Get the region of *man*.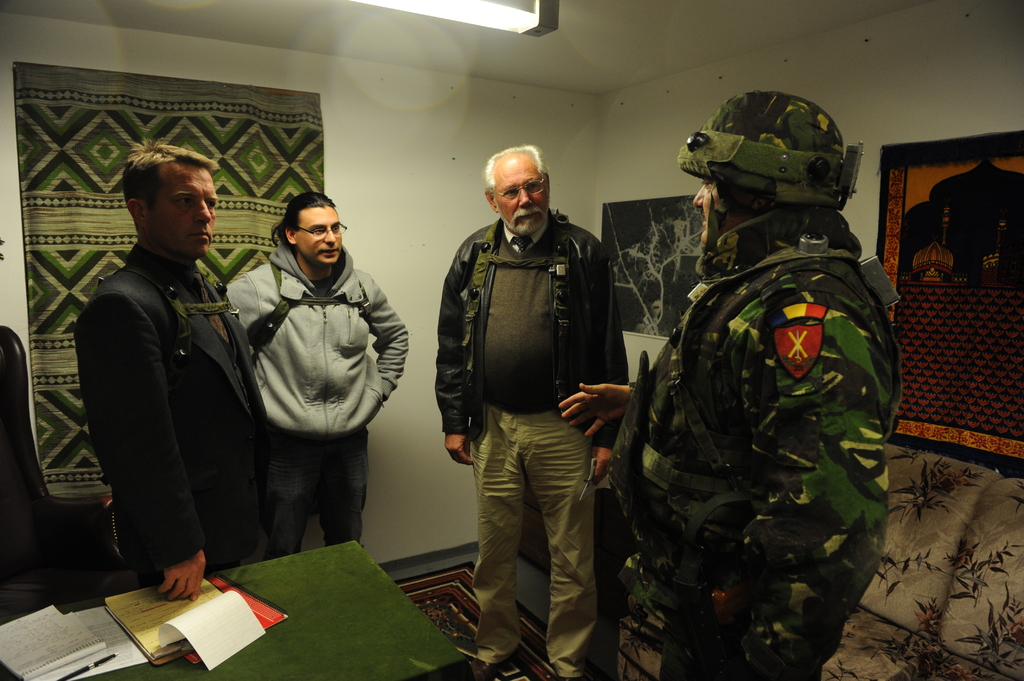
box=[554, 88, 908, 680].
